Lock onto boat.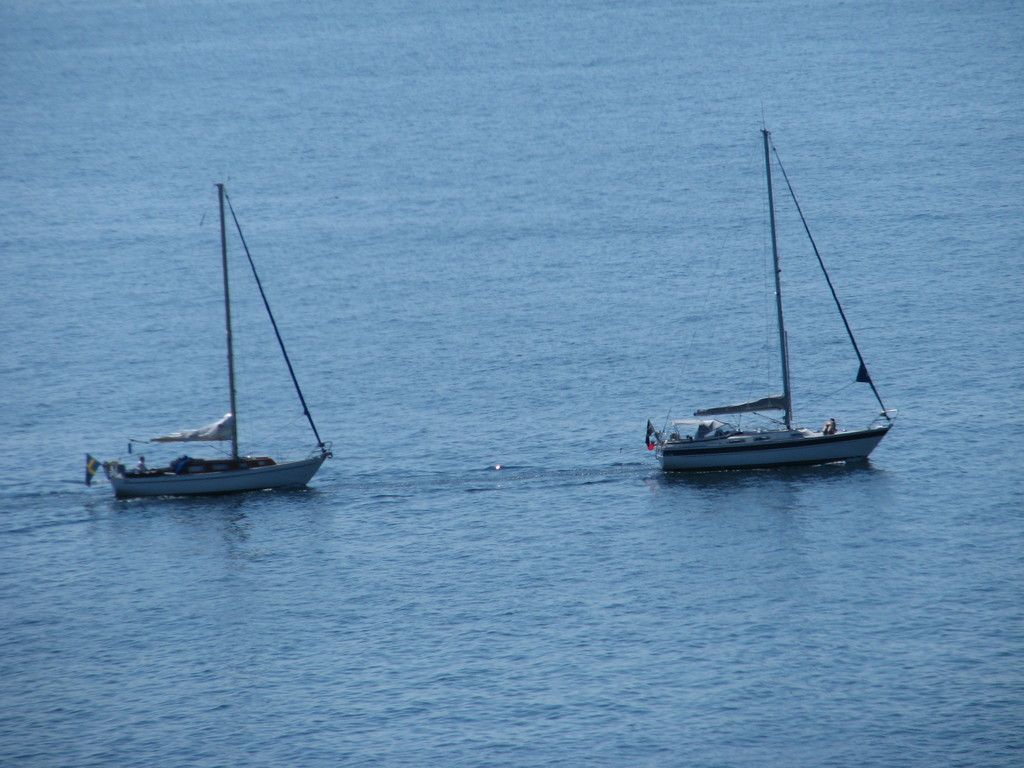
Locked: x1=644 y1=98 x2=906 y2=486.
